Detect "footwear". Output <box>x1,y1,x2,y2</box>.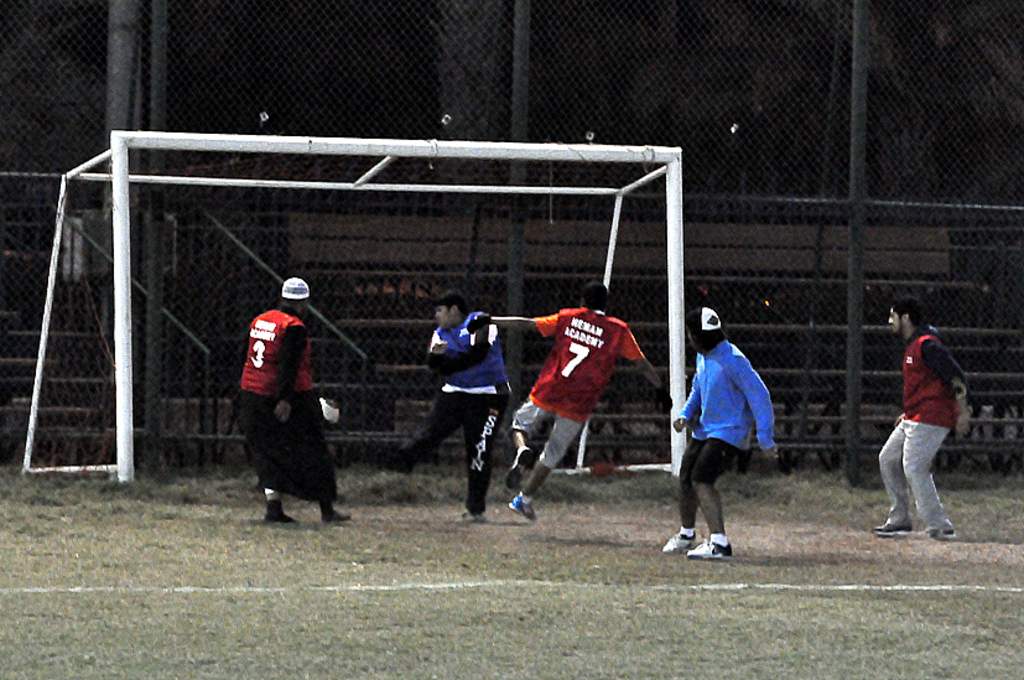
<box>508,492,537,521</box>.
